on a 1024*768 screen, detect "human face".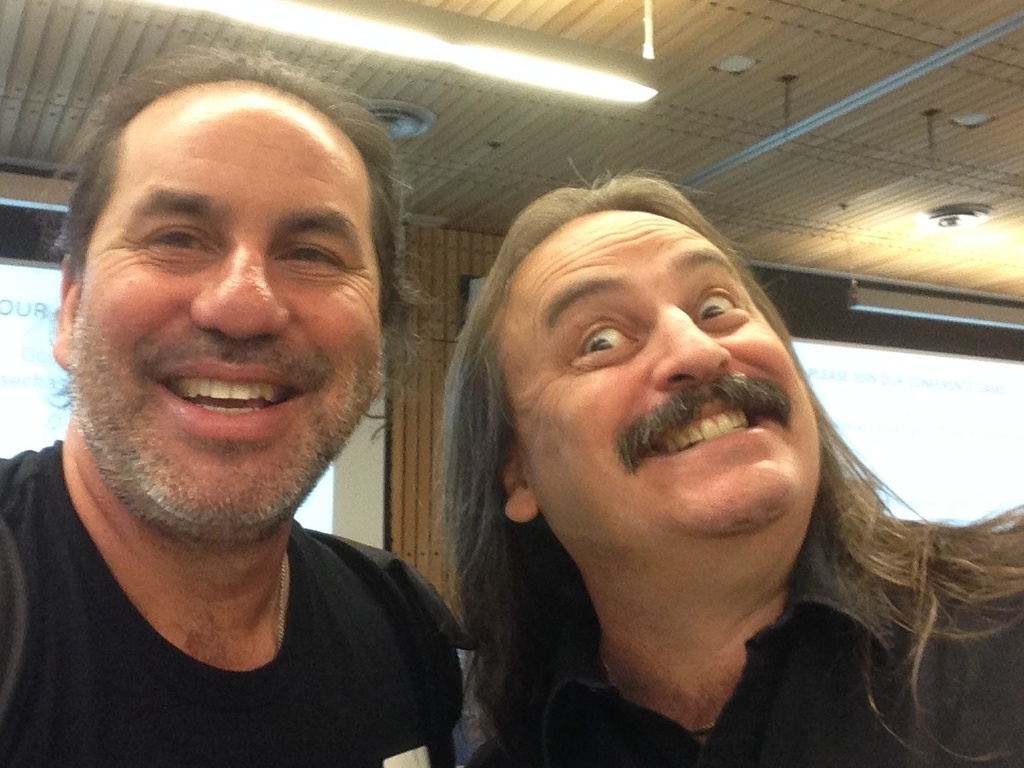
crop(498, 208, 824, 584).
